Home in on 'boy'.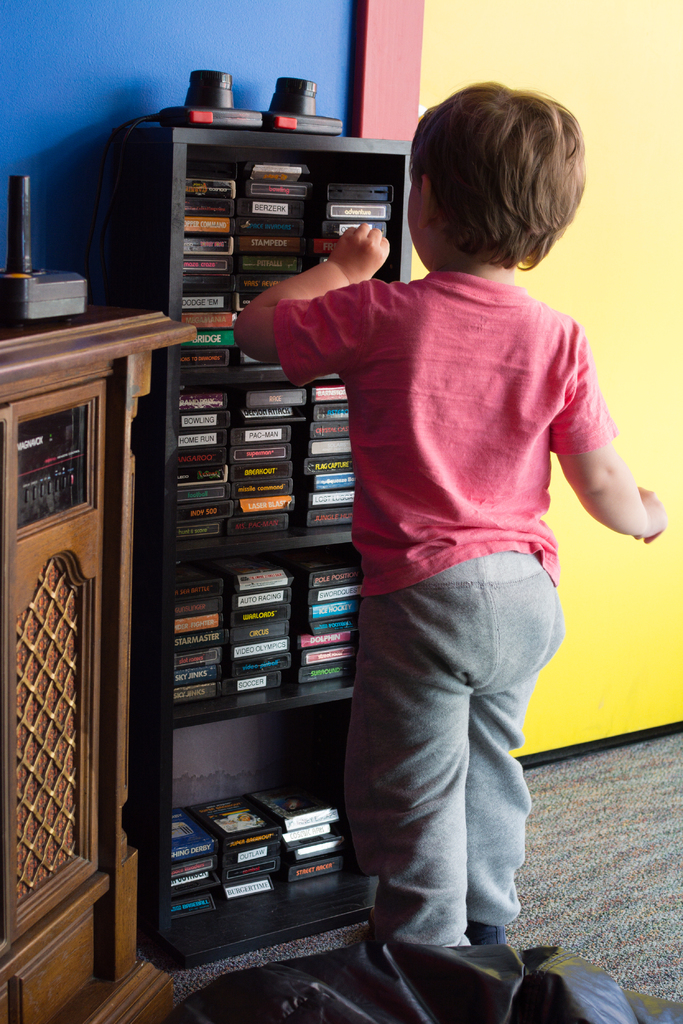
Homed in at 235 81 664 945.
